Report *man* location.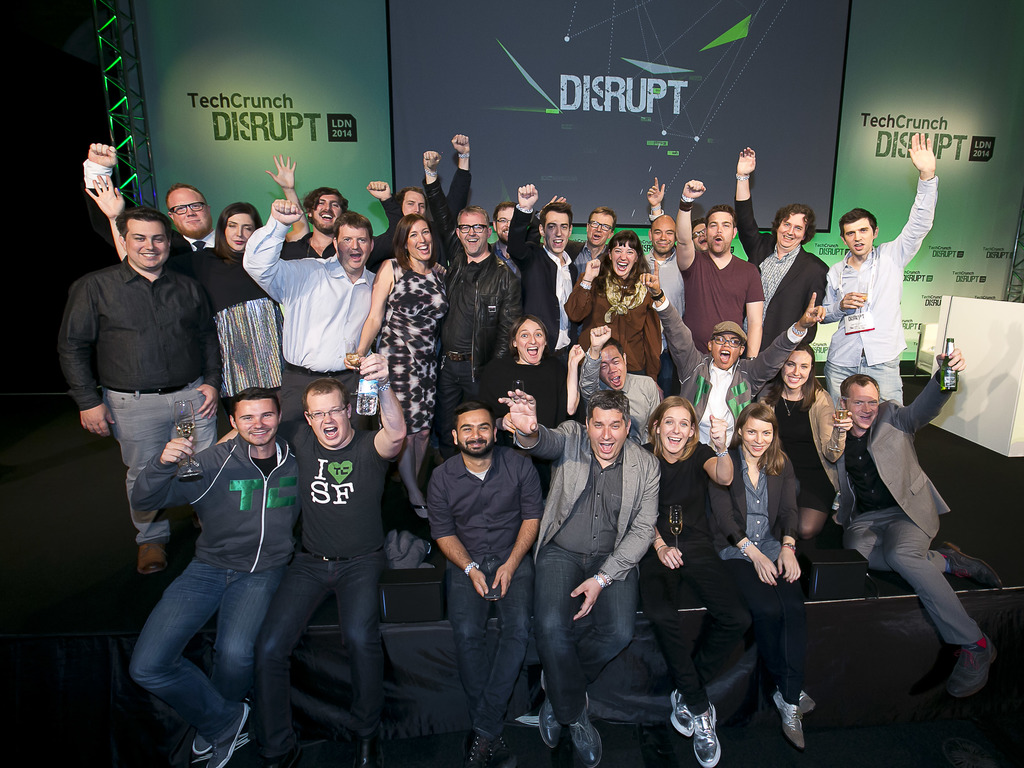
Report: 60:207:225:577.
